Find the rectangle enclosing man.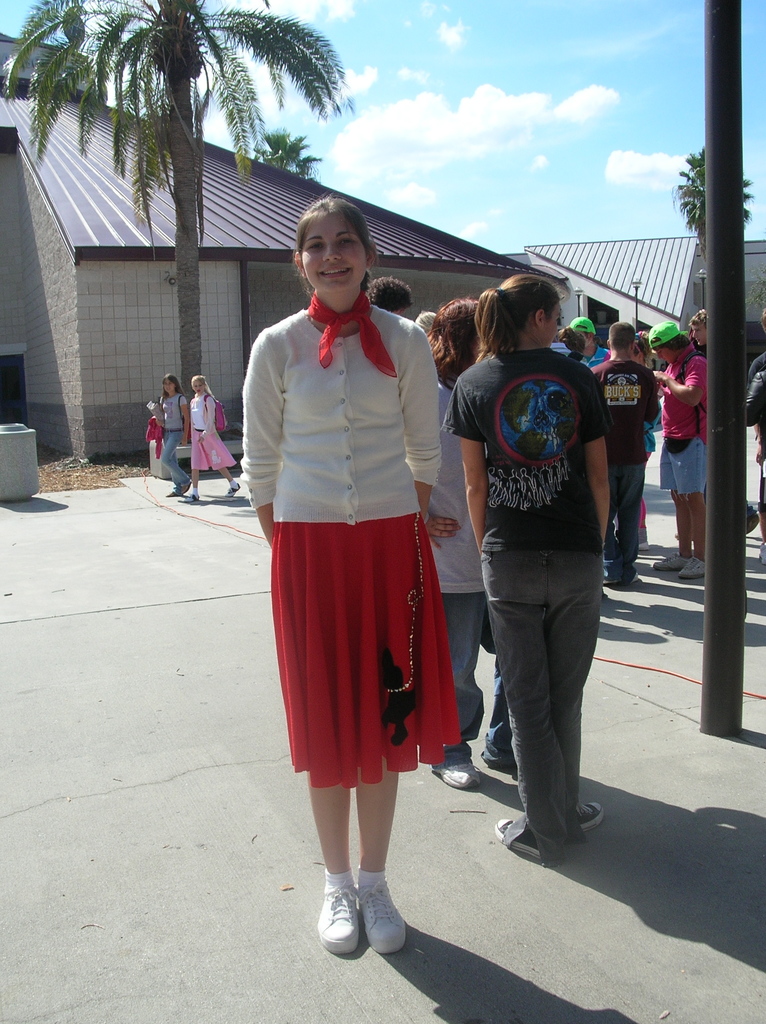
x1=365, y1=279, x2=413, y2=318.
